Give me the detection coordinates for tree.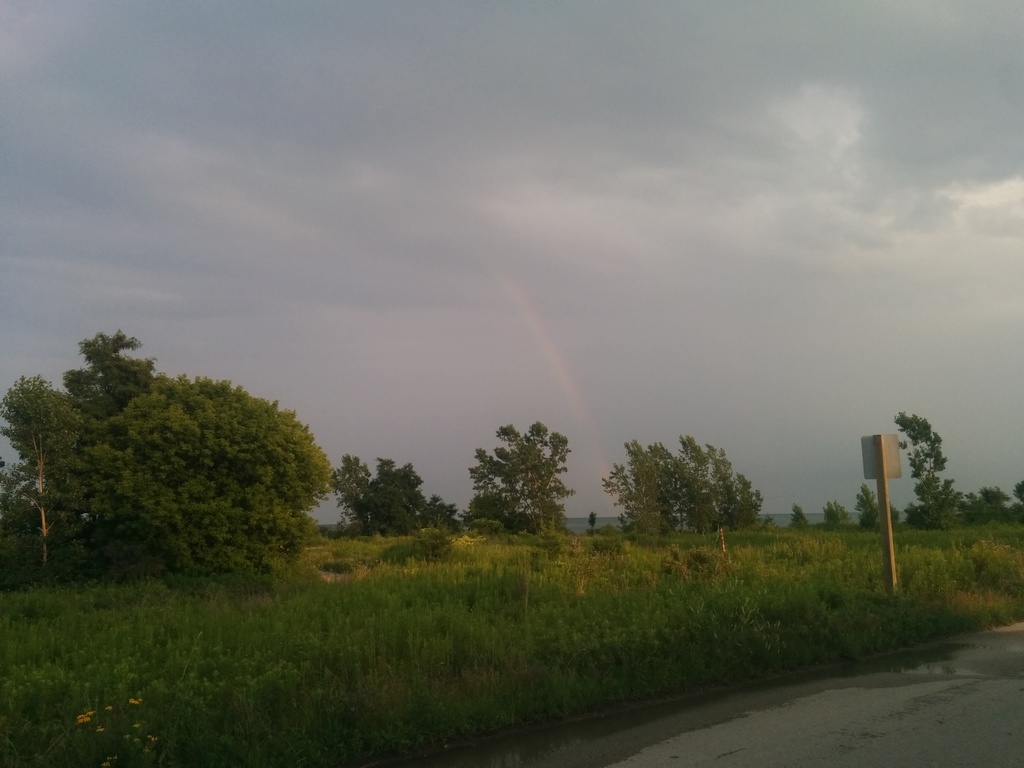
{"x1": 790, "y1": 504, "x2": 810, "y2": 532}.
